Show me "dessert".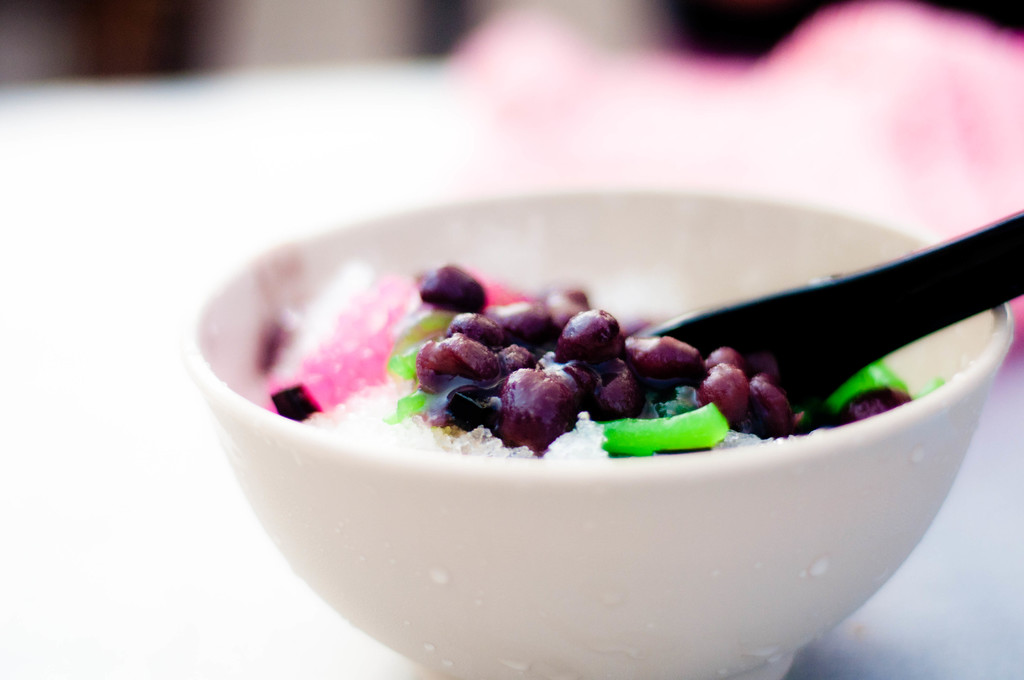
"dessert" is here: bbox=[267, 265, 919, 464].
